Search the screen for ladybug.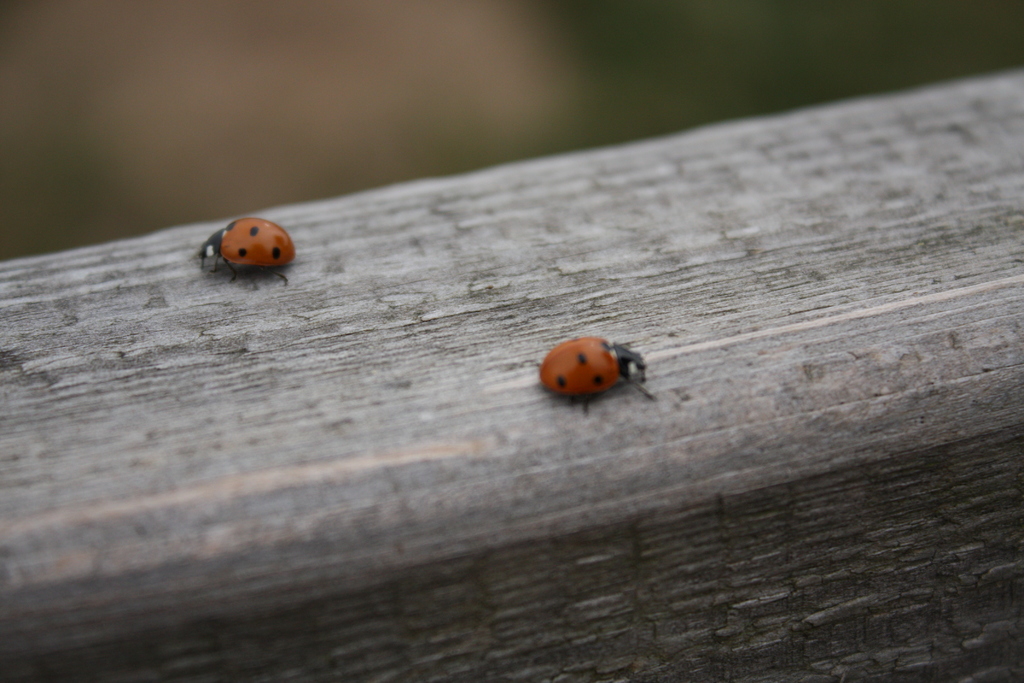
Found at x1=195 y1=216 x2=295 y2=283.
